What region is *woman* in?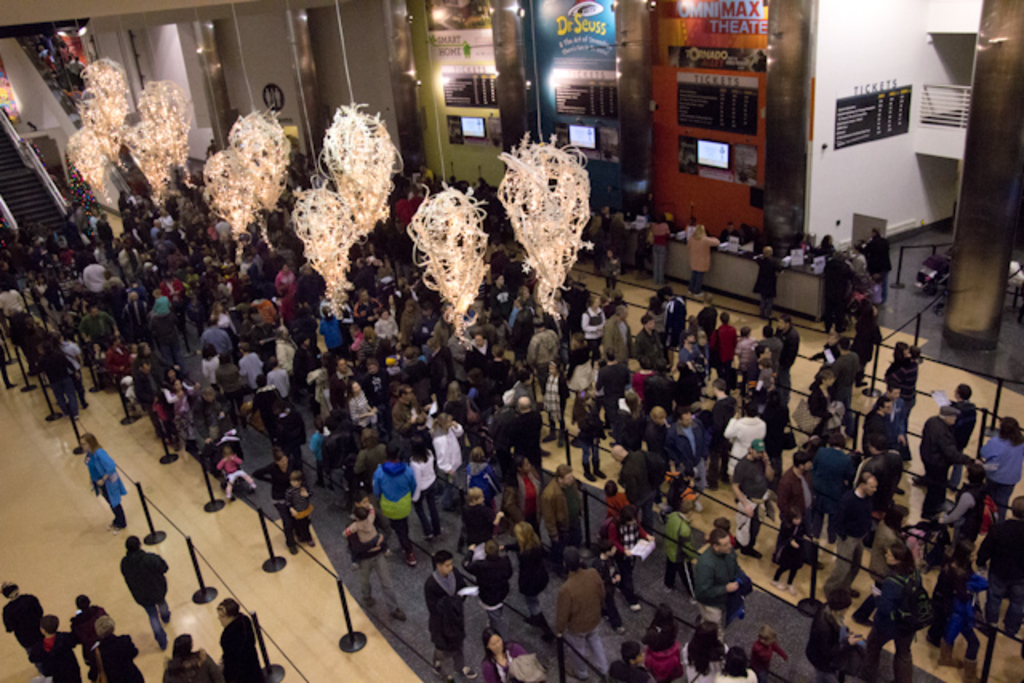
715,645,760,681.
